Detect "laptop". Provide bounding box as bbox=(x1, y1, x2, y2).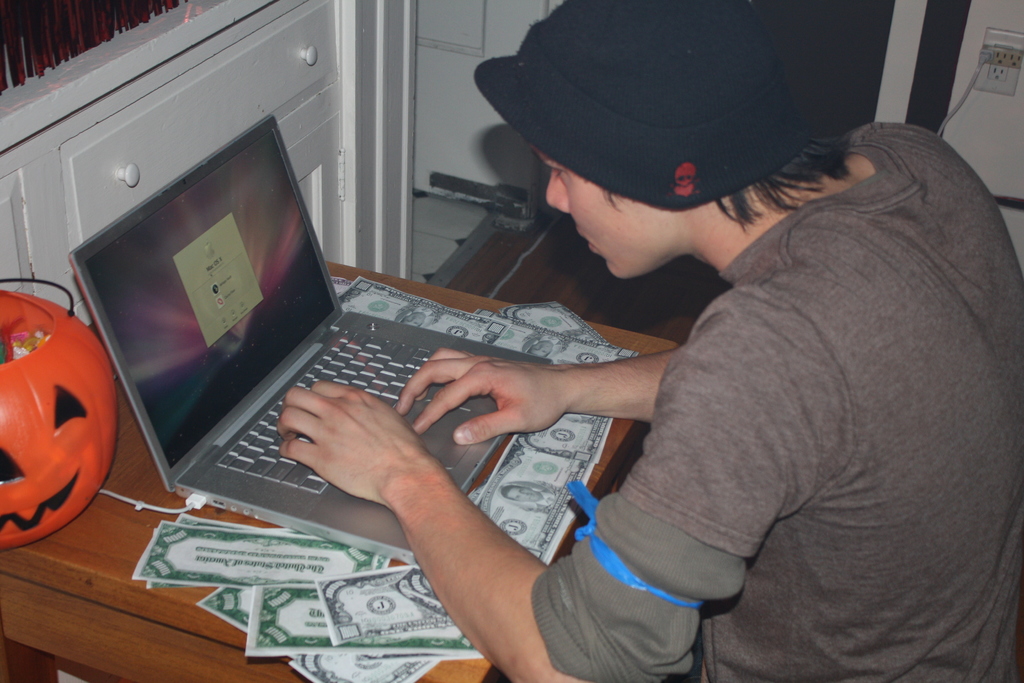
bbox=(53, 105, 608, 575).
